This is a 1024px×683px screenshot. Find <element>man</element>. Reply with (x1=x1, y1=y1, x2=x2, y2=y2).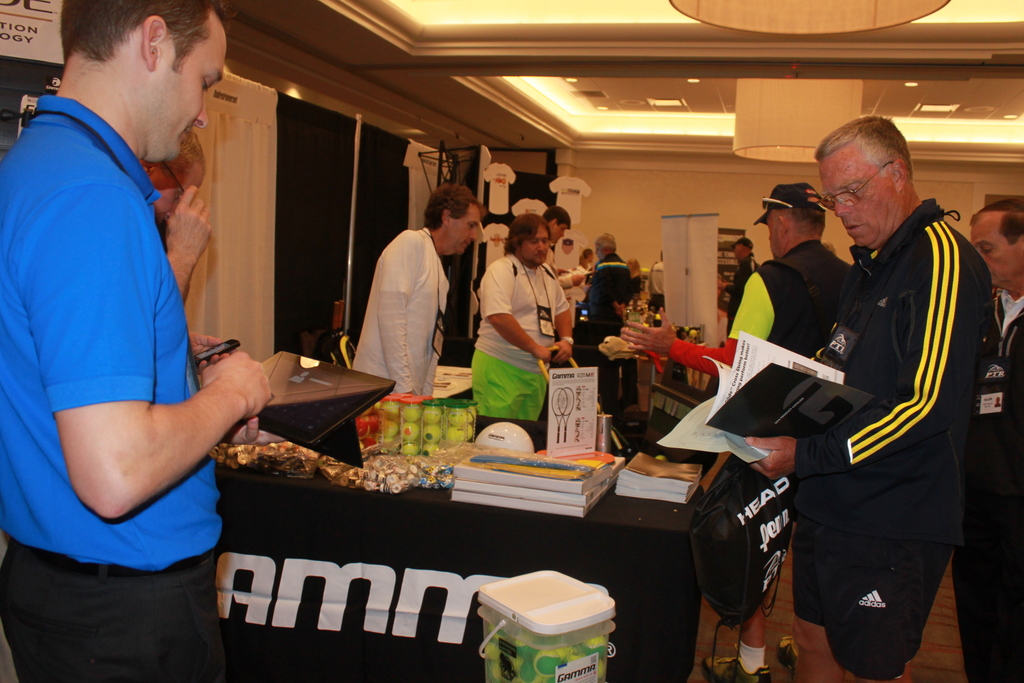
(x1=950, y1=195, x2=1023, y2=682).
